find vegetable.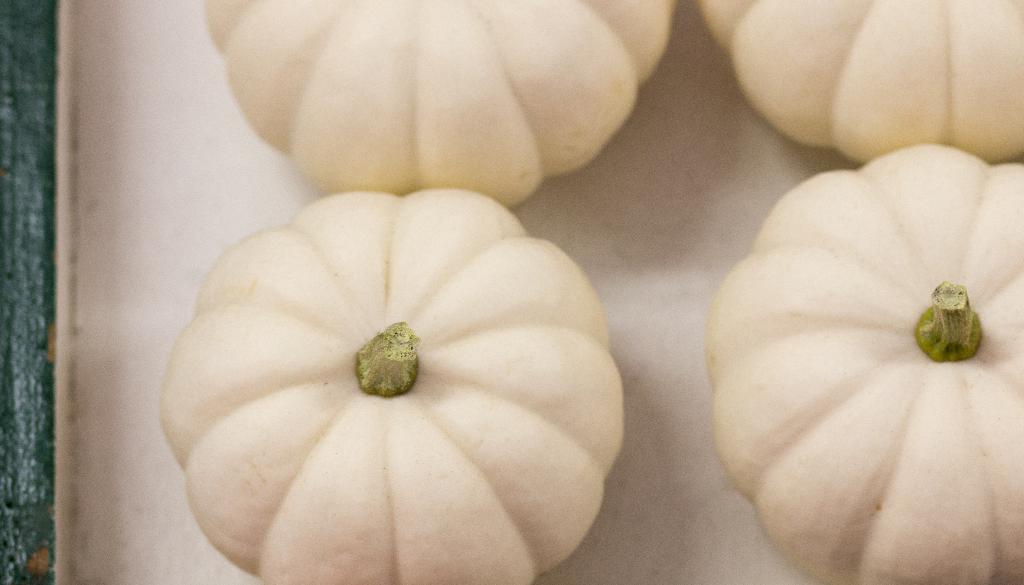
720:142:1021:575.
